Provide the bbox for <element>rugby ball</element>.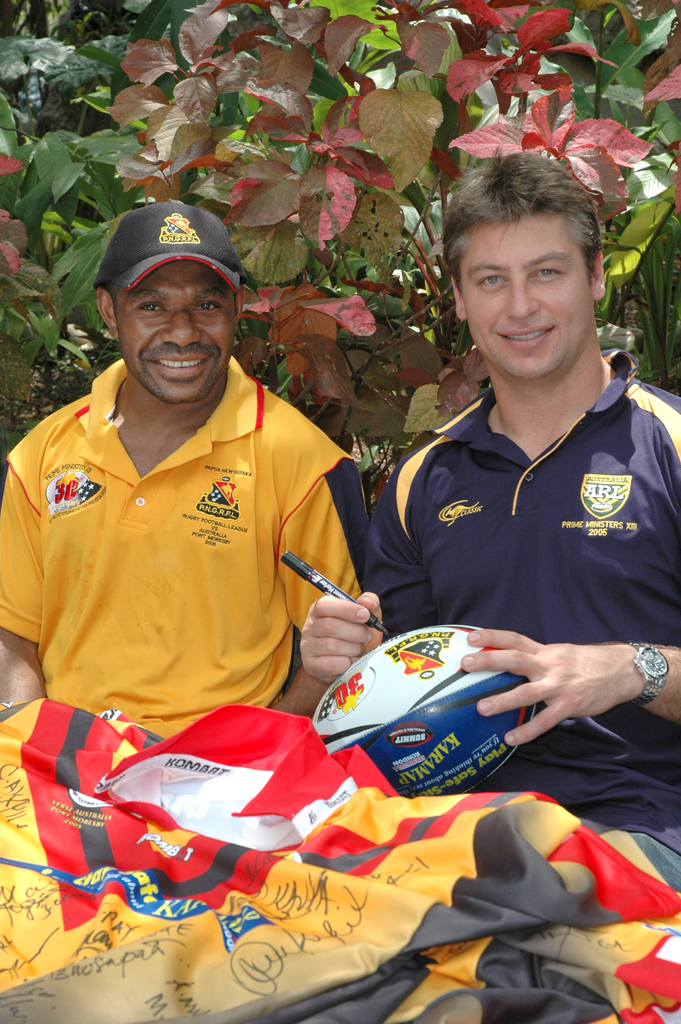
pyautogui.locateOnScreen(318, 625, 529, 799).
